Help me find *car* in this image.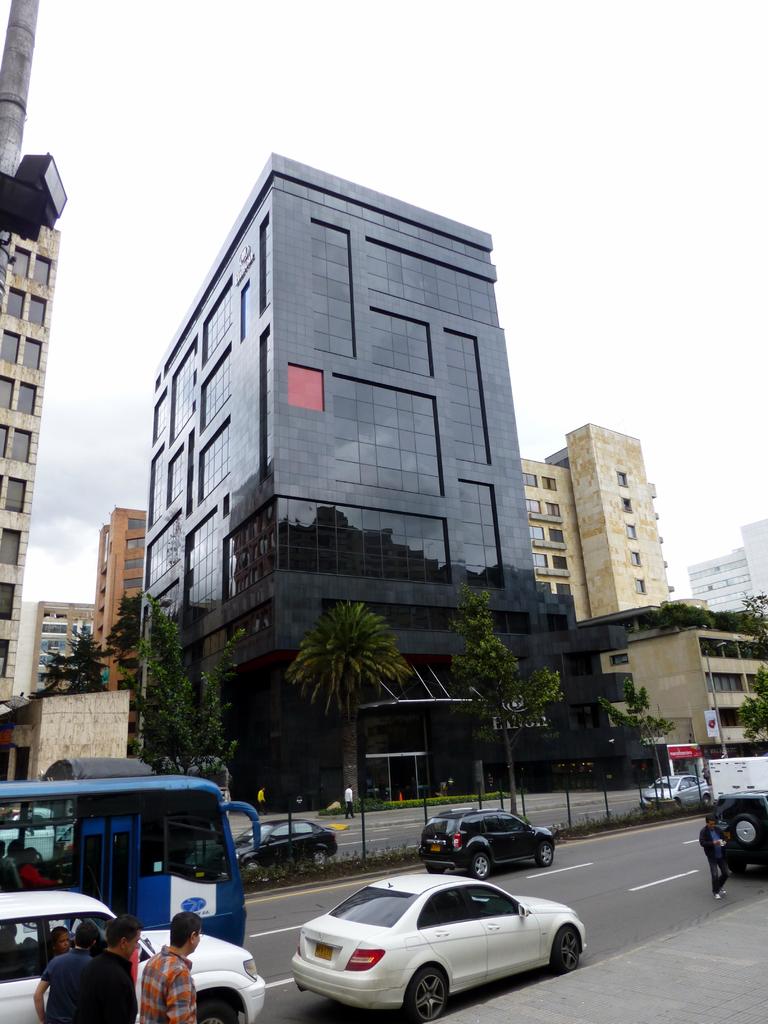
Found it: box=[707, 787, 767, 874].
